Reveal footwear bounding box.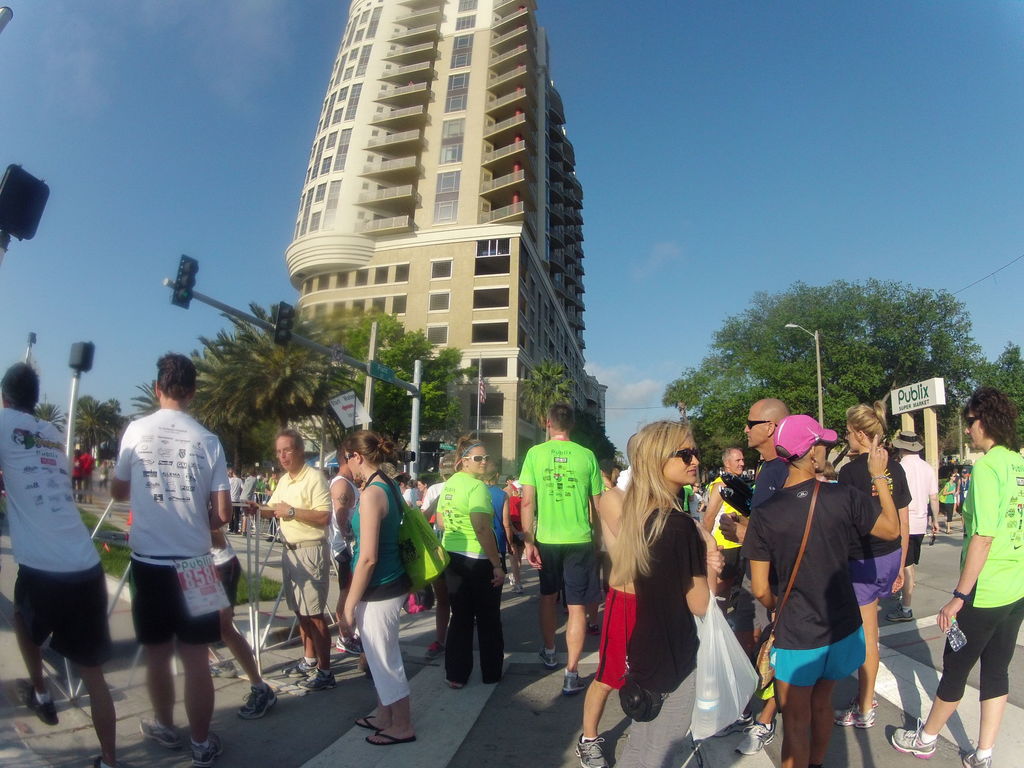
Revealed: <bbox>235, 687, 277, 720</bbox>.
